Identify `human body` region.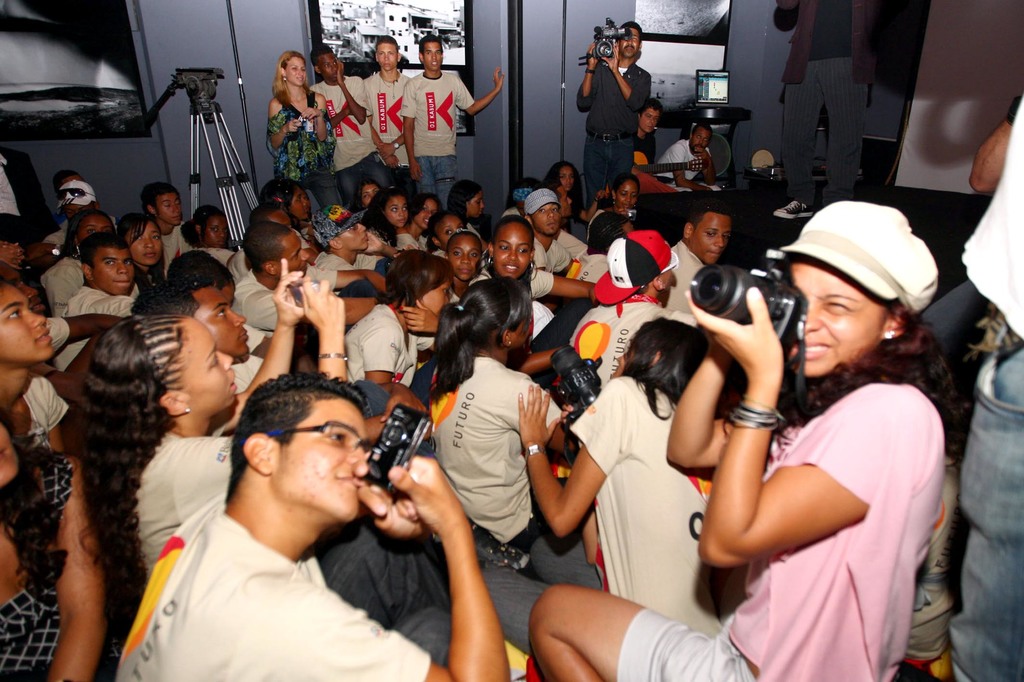
Region: BBox(419, 266, 594, 583).
